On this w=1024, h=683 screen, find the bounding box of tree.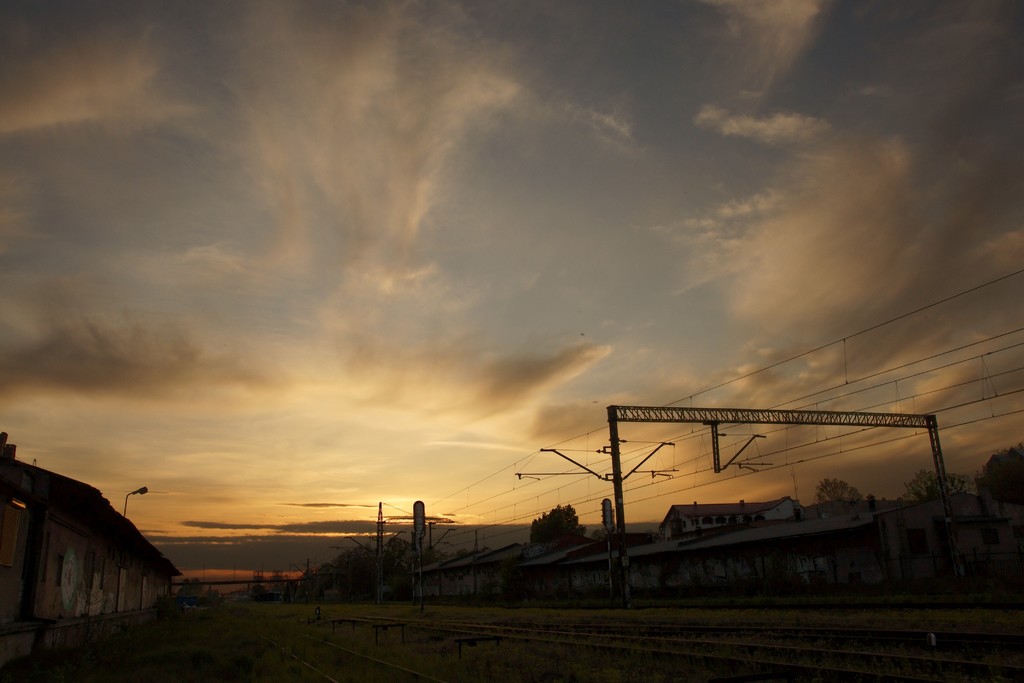
Bounding box: select_region(529, 507, 607, 552).
